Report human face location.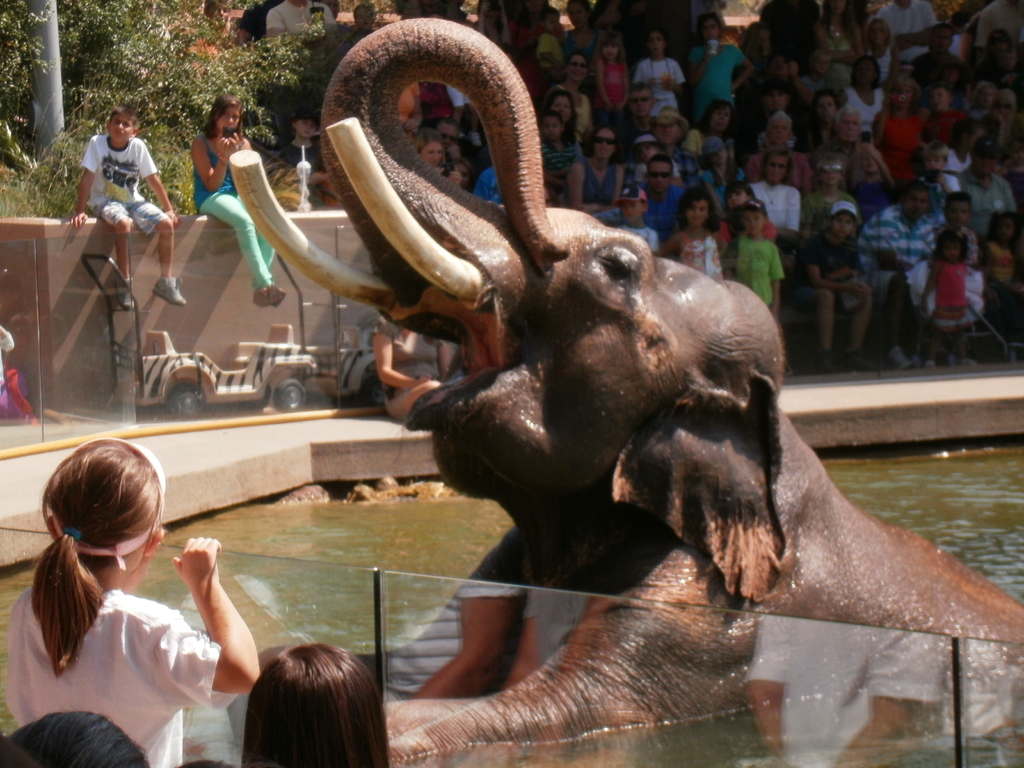
Report: box(813, 98, 839, 118).
